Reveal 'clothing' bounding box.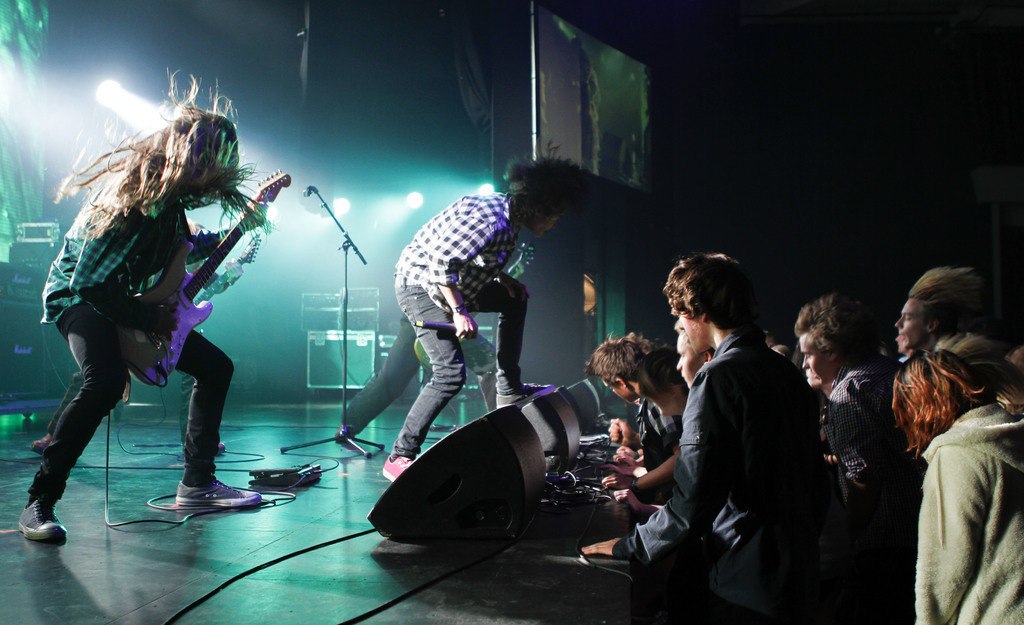
Revealed: (left=900, top=346, right=1014, bottom=623).
